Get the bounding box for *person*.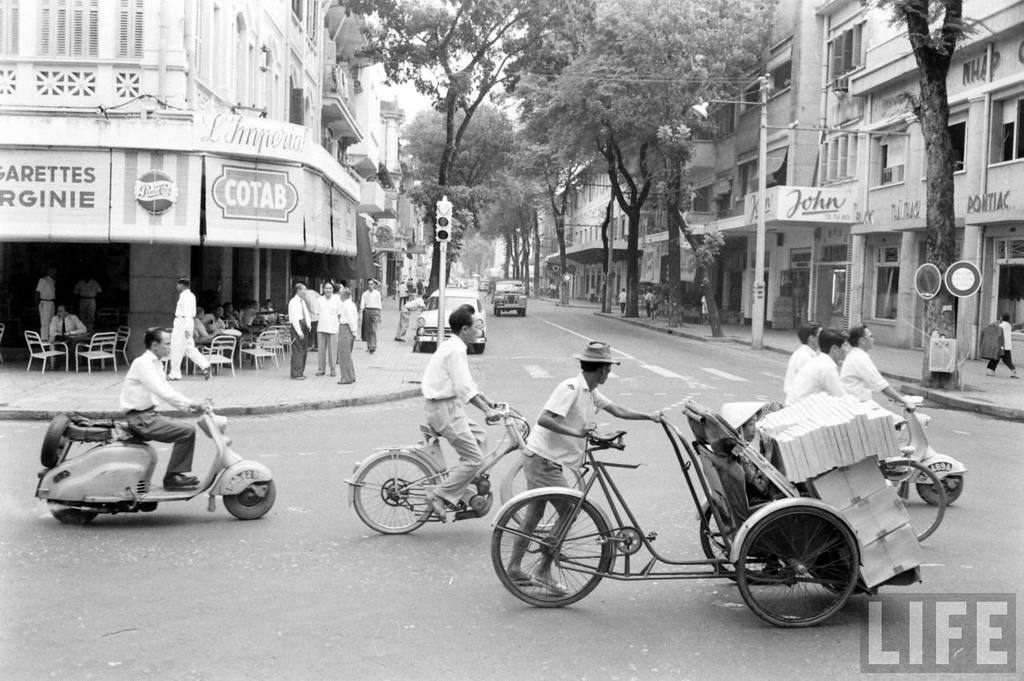
box=[361, 280, 381, 349].
